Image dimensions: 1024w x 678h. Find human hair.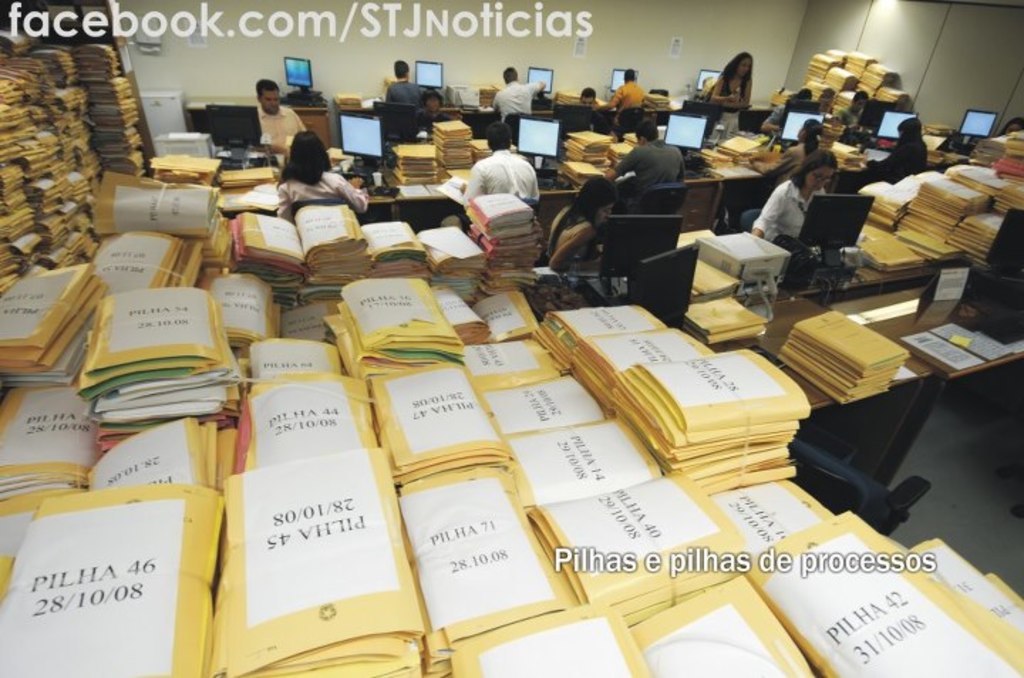
[x1=718, y1=54, x2=748, y2=95].
